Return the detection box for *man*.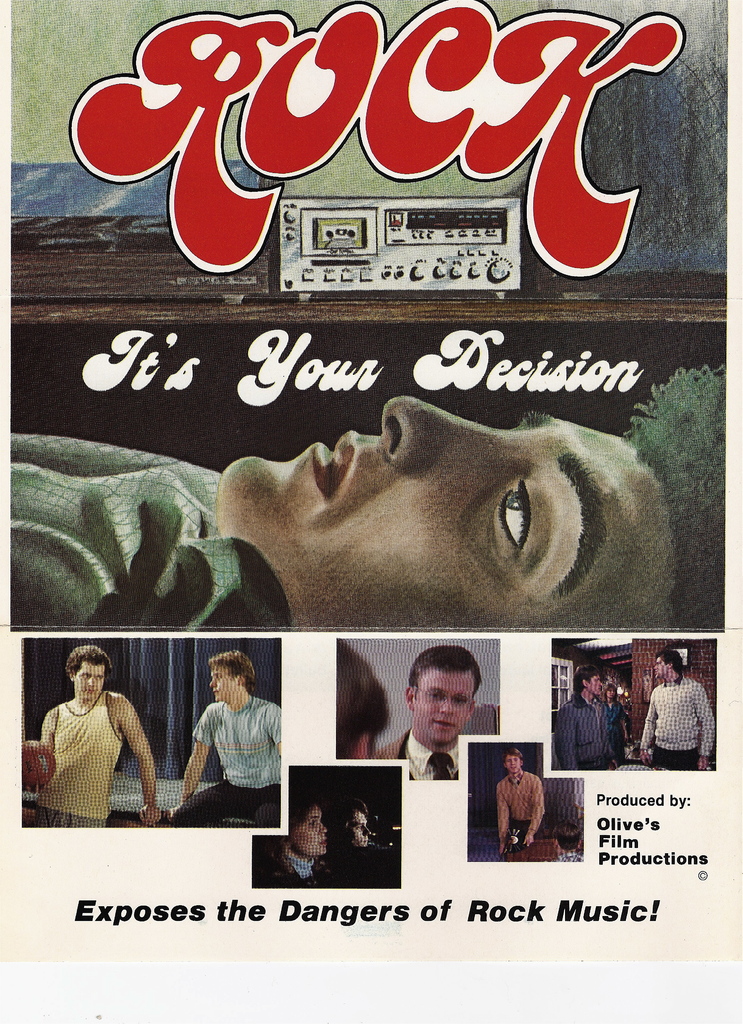
rect(495, 748, 550, 858).
